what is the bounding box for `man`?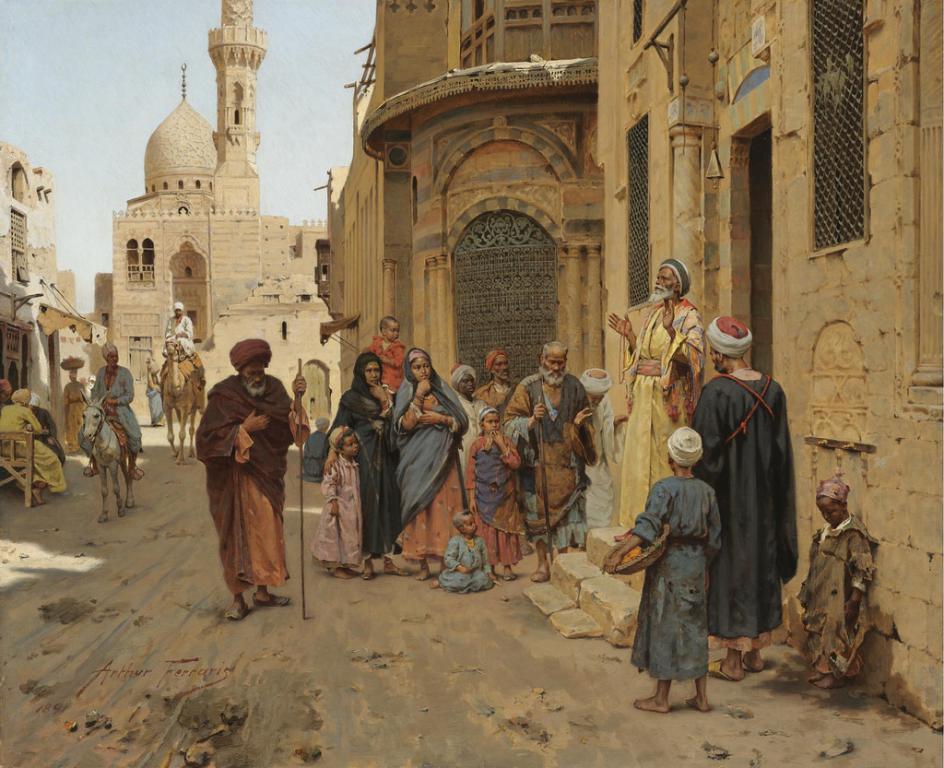
pyautogui.locateOnScreen(476, 350, 517, 409).
